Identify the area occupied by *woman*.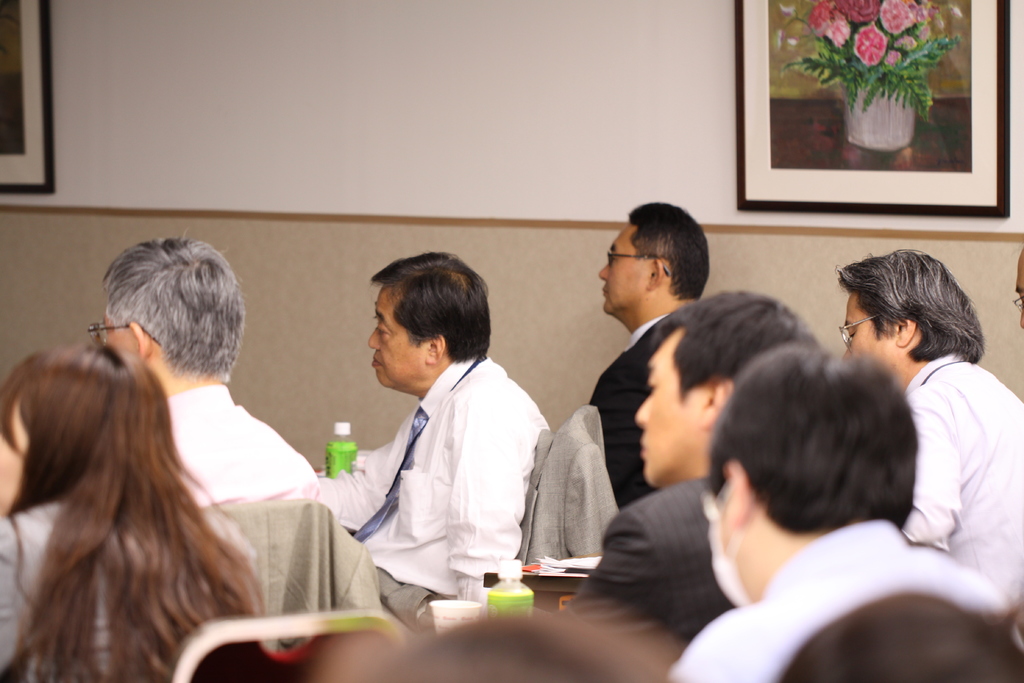
Area: rect(0, 342, 263, 682).
